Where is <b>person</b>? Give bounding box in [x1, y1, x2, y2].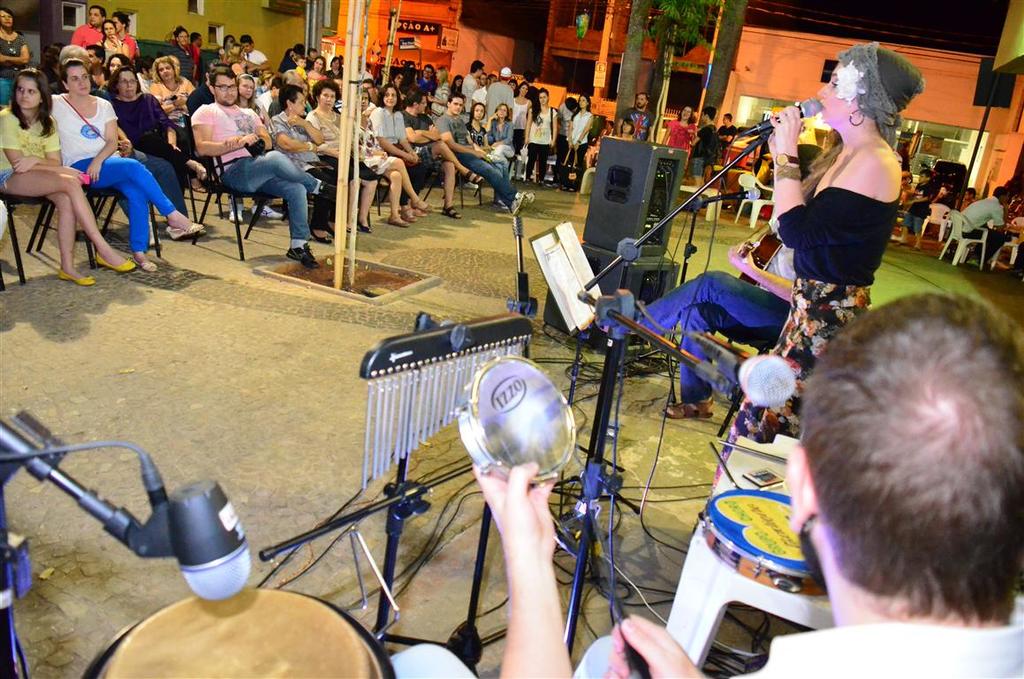
[353, 86, 436, 227].
